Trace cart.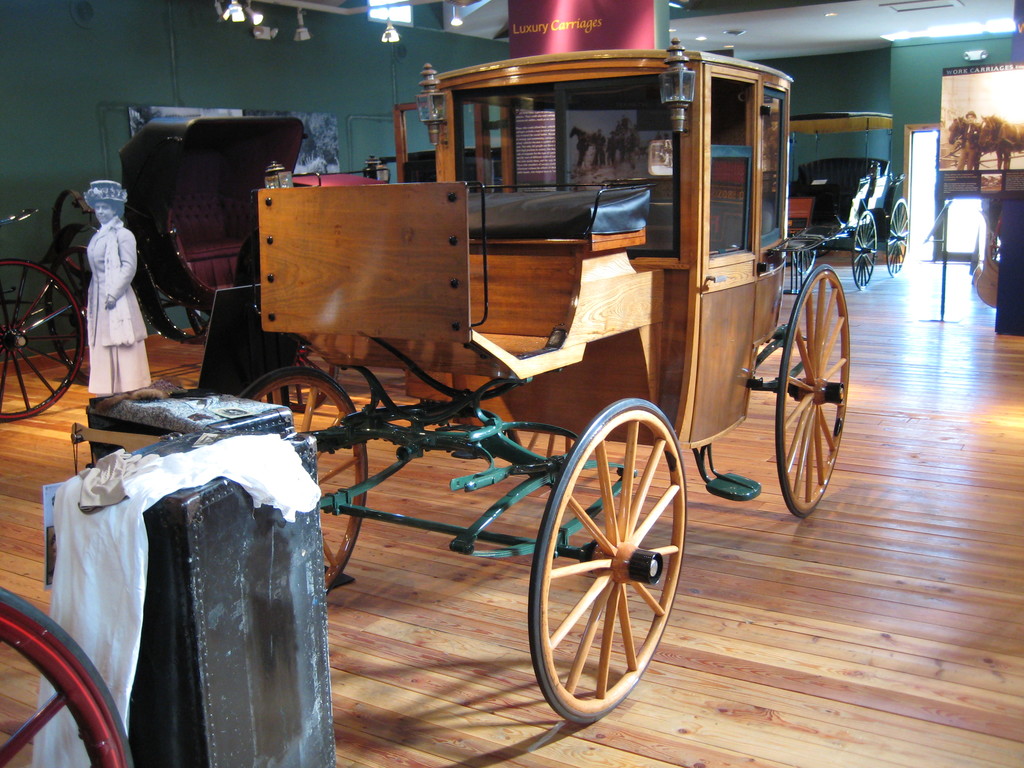
Traced to select_region(166, 61, 863, 714).
